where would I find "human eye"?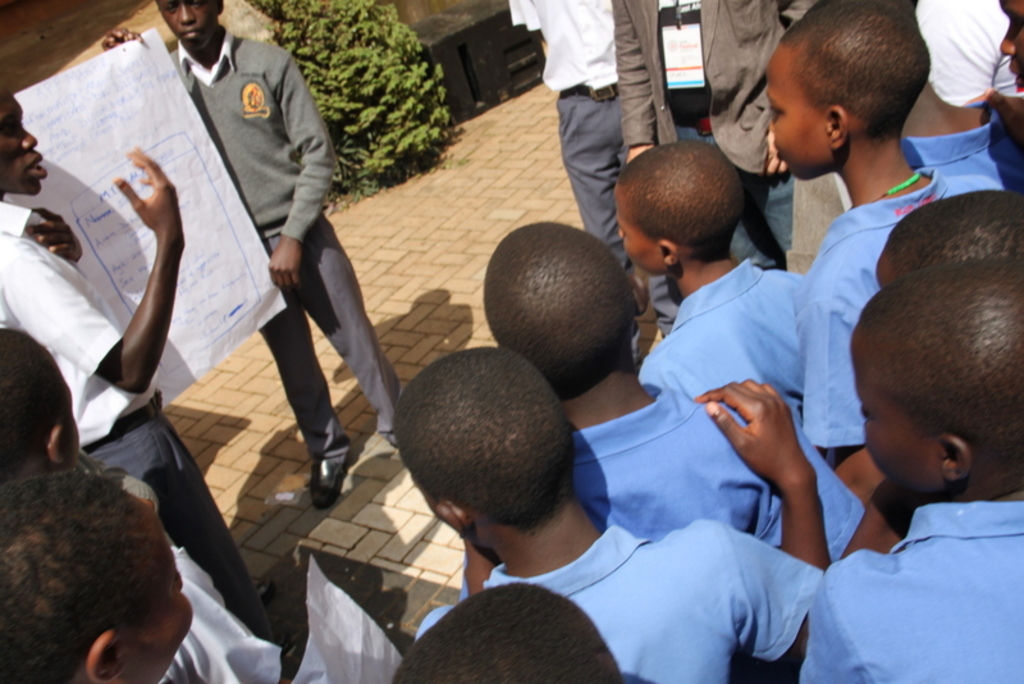
At detection(767, 101, 785, 119).
